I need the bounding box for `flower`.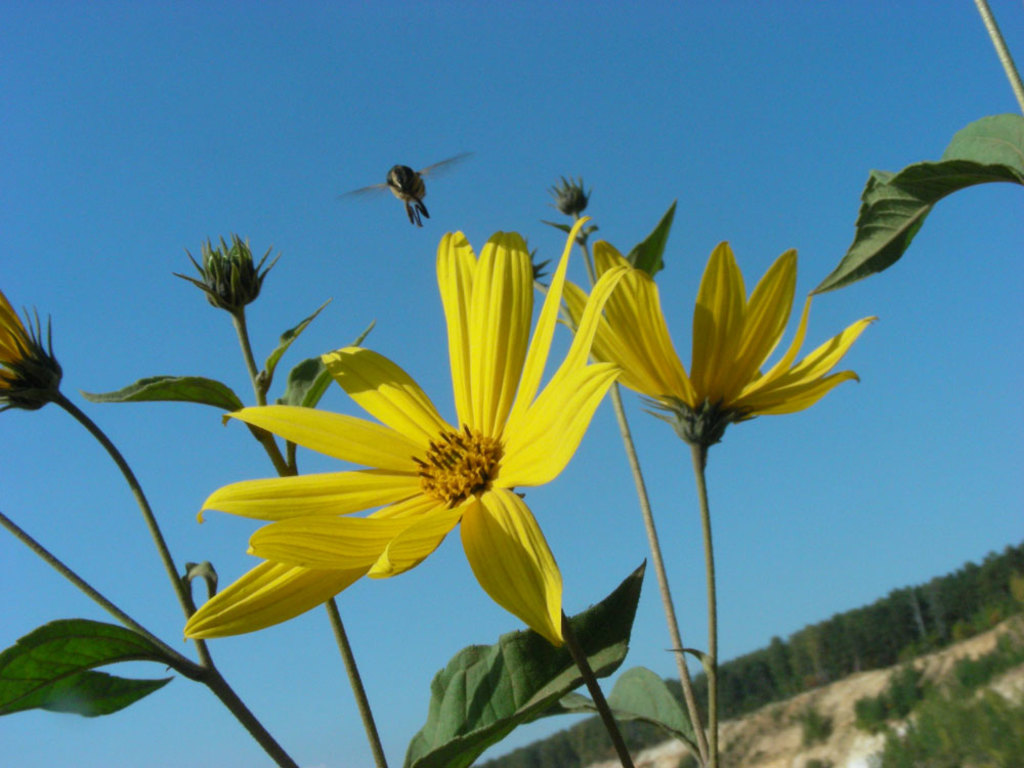
Here it is: (left=0, top=259, right=73, bottom=444).
